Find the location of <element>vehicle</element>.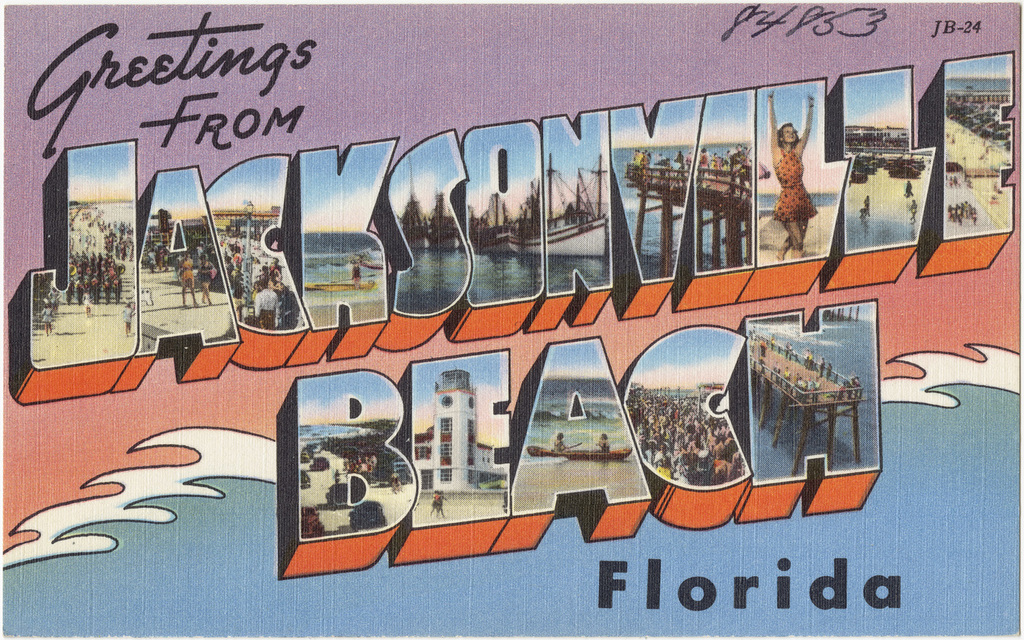
Location: [352, 500, 386, 533].
